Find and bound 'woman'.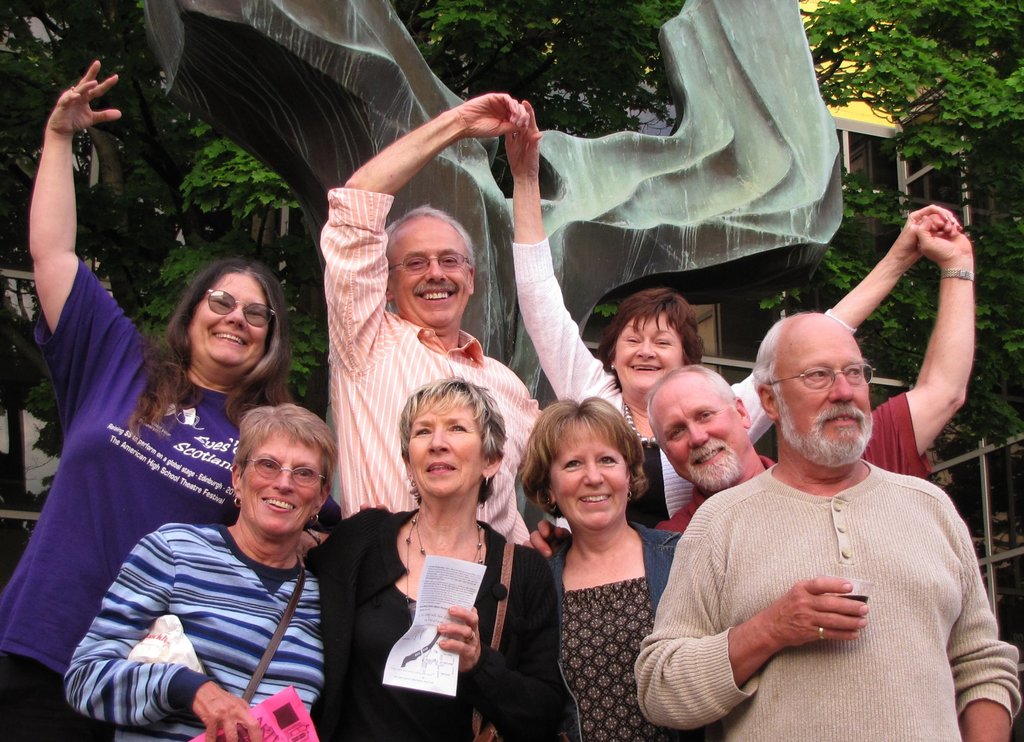
Bound: bbox=(504, 388, 694, 741).
